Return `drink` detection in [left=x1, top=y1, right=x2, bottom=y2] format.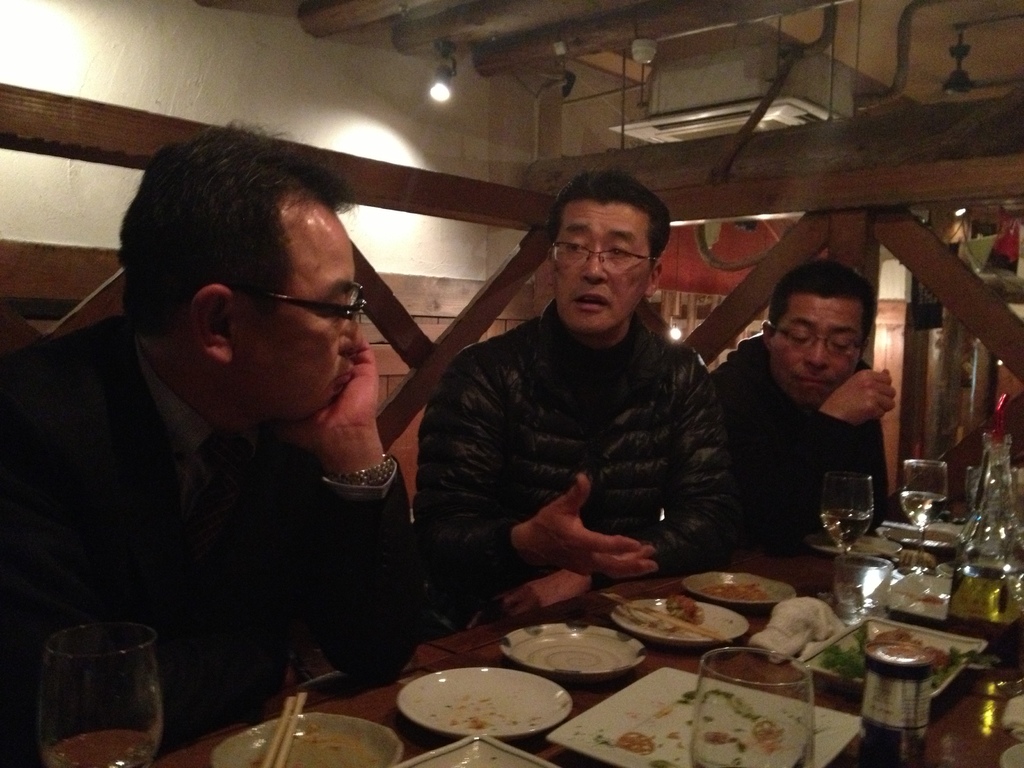
[left=45, top=733, right=155, bottom=767].
